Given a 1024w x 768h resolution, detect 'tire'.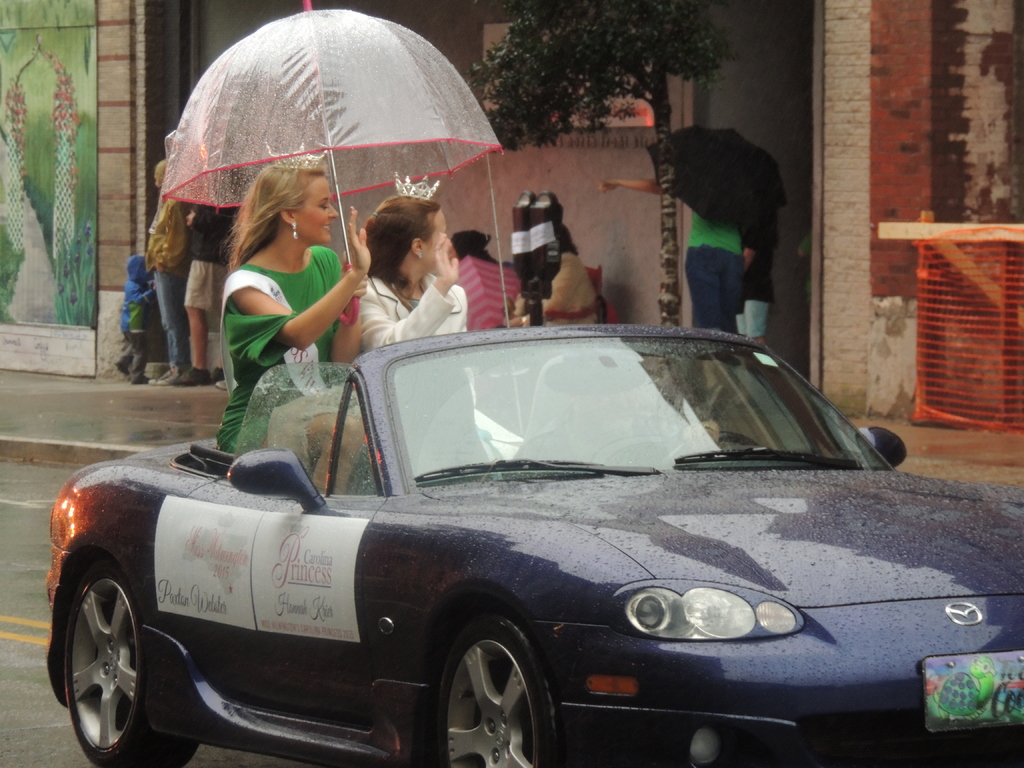
select_region(422, 614, 568, 767).
